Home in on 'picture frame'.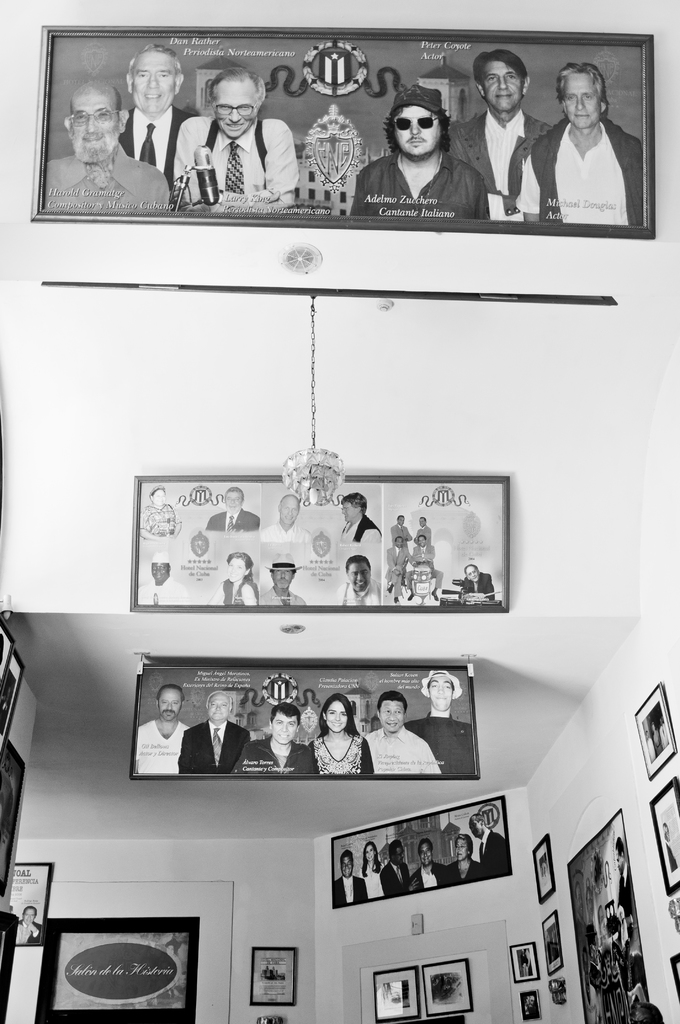
Homed in at [0,655,26,753].
